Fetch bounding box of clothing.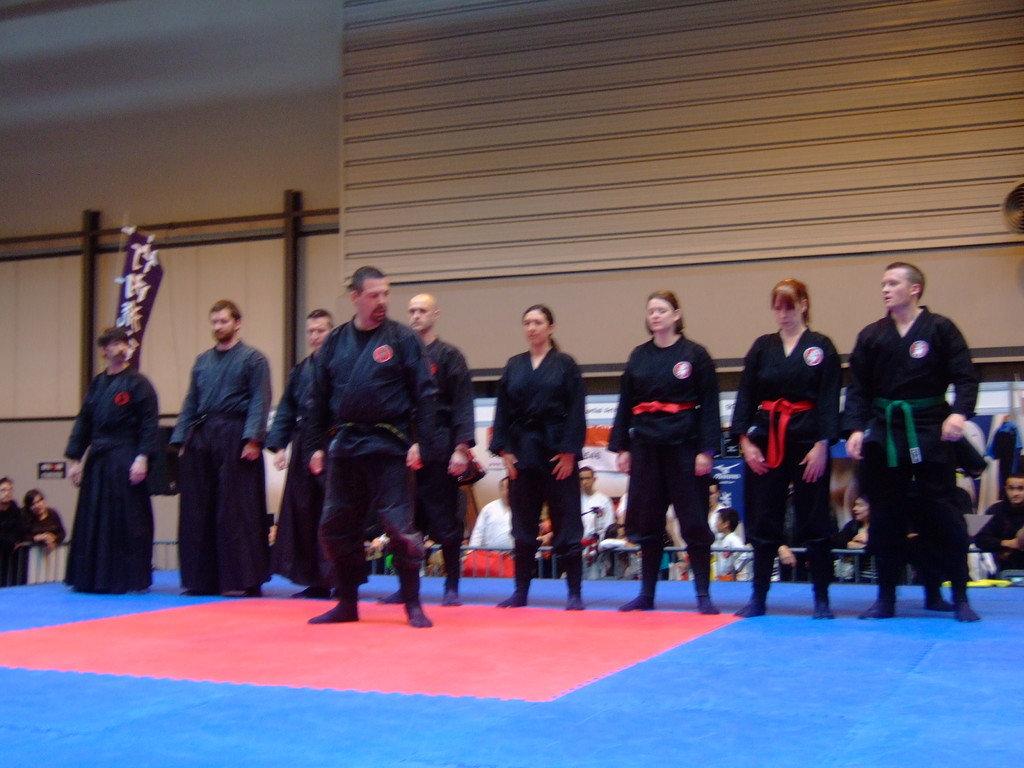
Bbox: rect(840, 307, 977, 614).
